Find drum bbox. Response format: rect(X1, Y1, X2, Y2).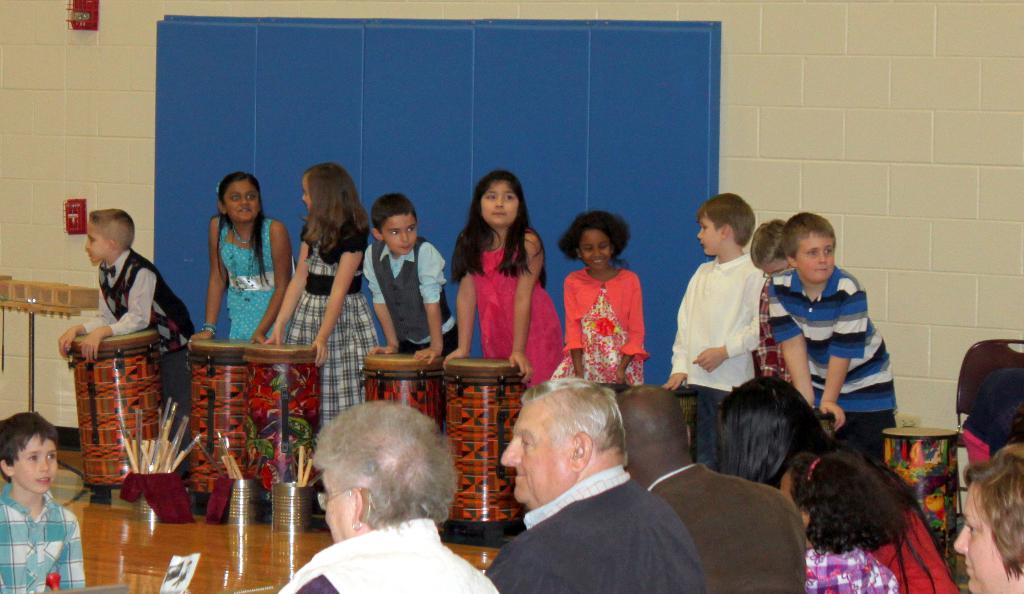
rect(239, 343, 323, 513).
